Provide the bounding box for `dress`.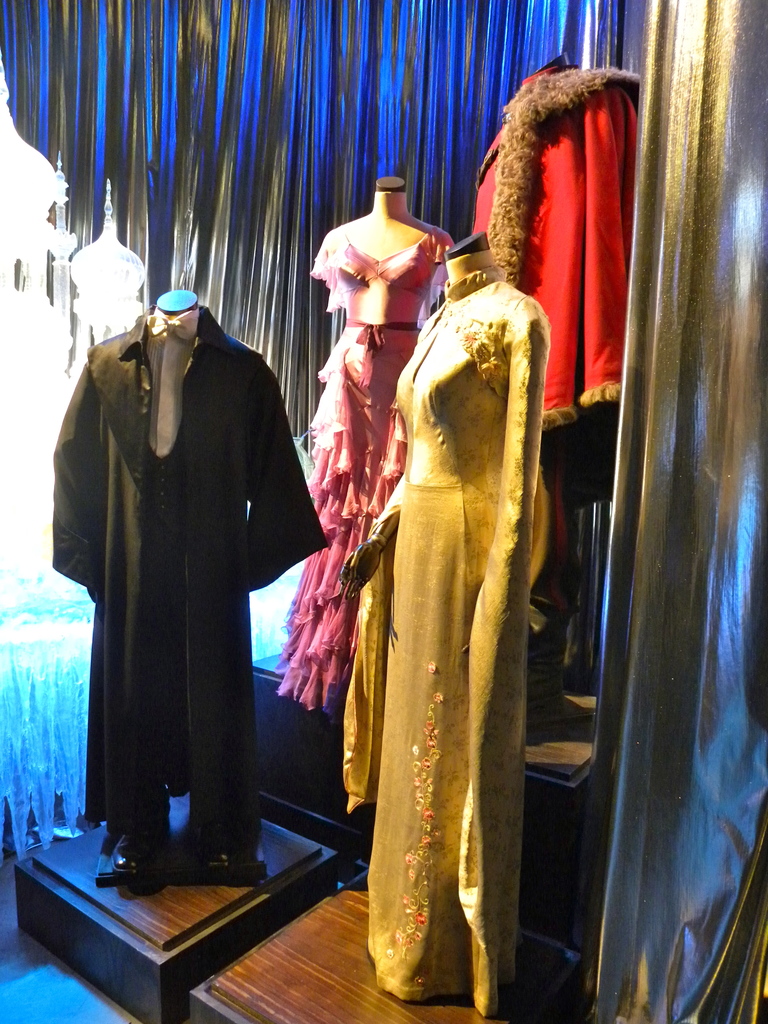
343, 279, 539, 1015.
